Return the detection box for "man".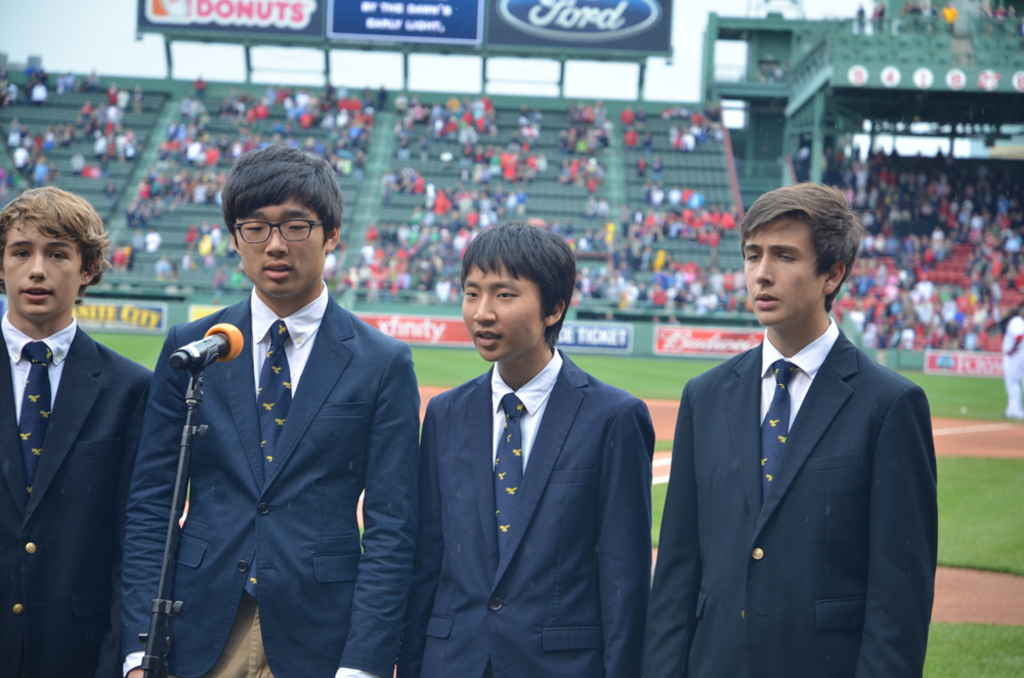
box=[124, 140, 422, 675].
